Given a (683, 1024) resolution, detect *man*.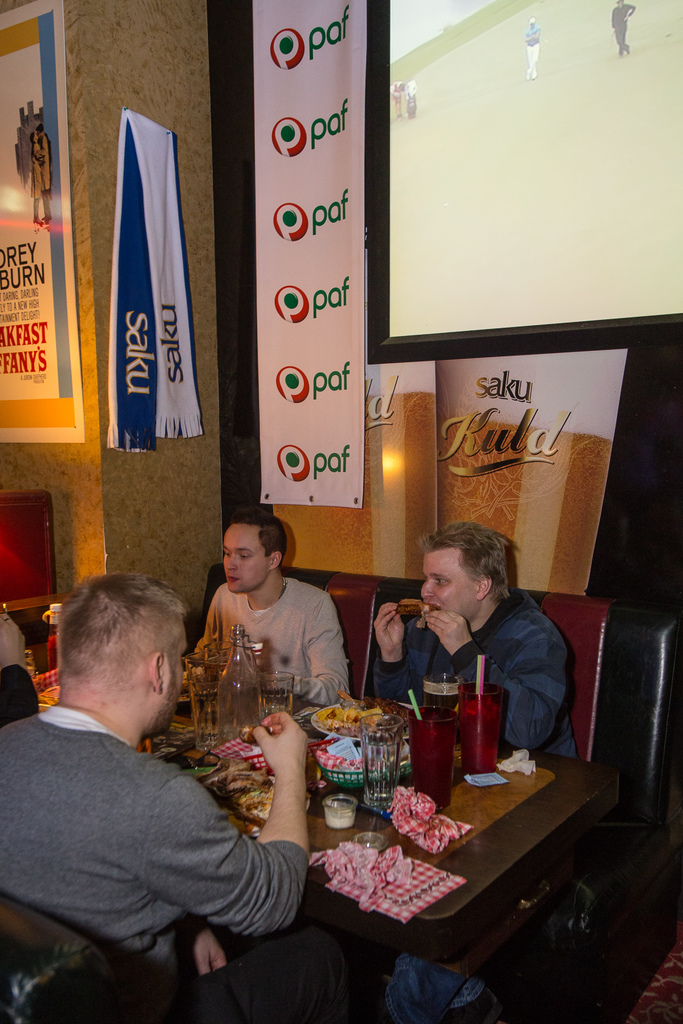
left=0, top=552, right=386, bottom=1023.
